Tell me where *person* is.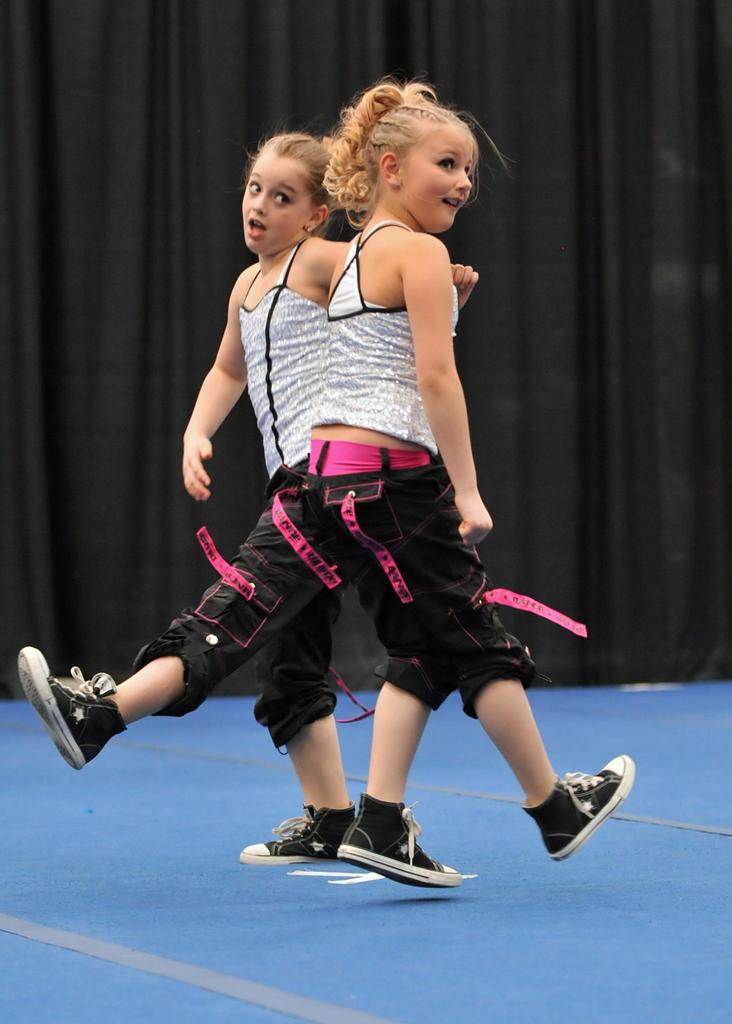
*person* is at crop(315, 77, 642, 882).
